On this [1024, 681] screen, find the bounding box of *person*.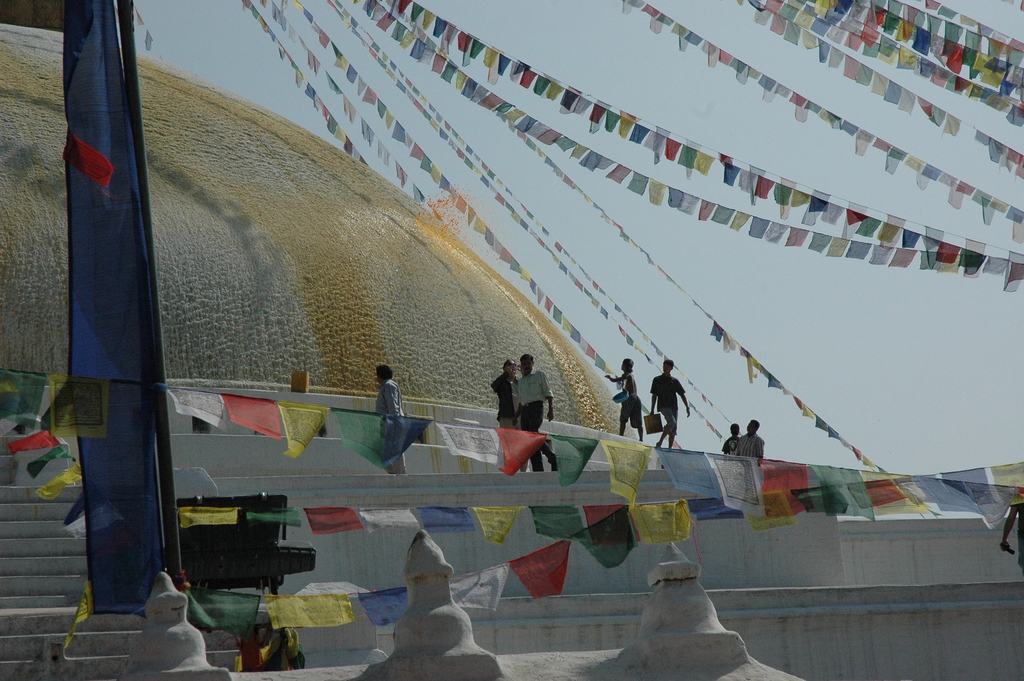
Bounding box: x1=653 y1=361 x2=684 y2=450.
